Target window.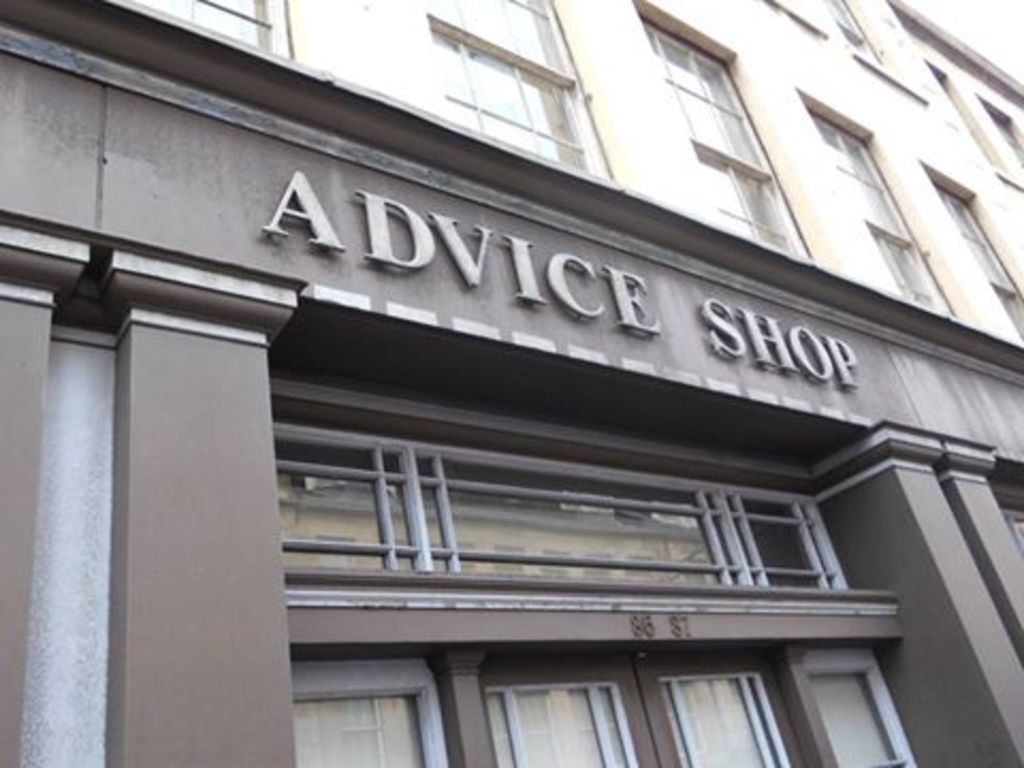
Target region: box=[983, 100, 1022, 160].
